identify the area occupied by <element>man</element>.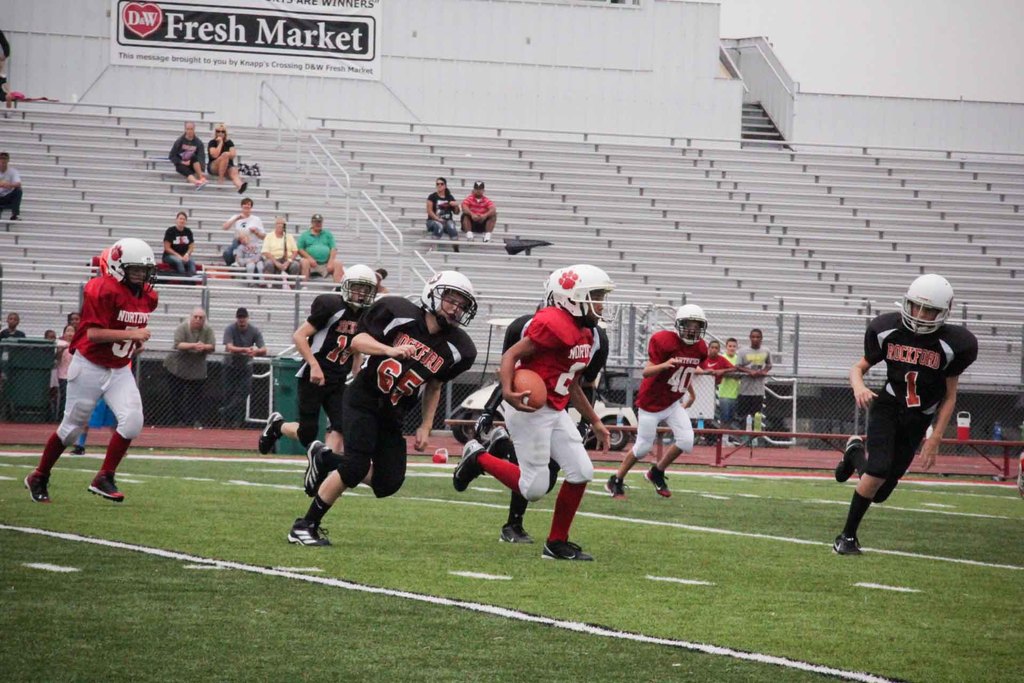
Area: Rect(0, 149, 25, 220).
